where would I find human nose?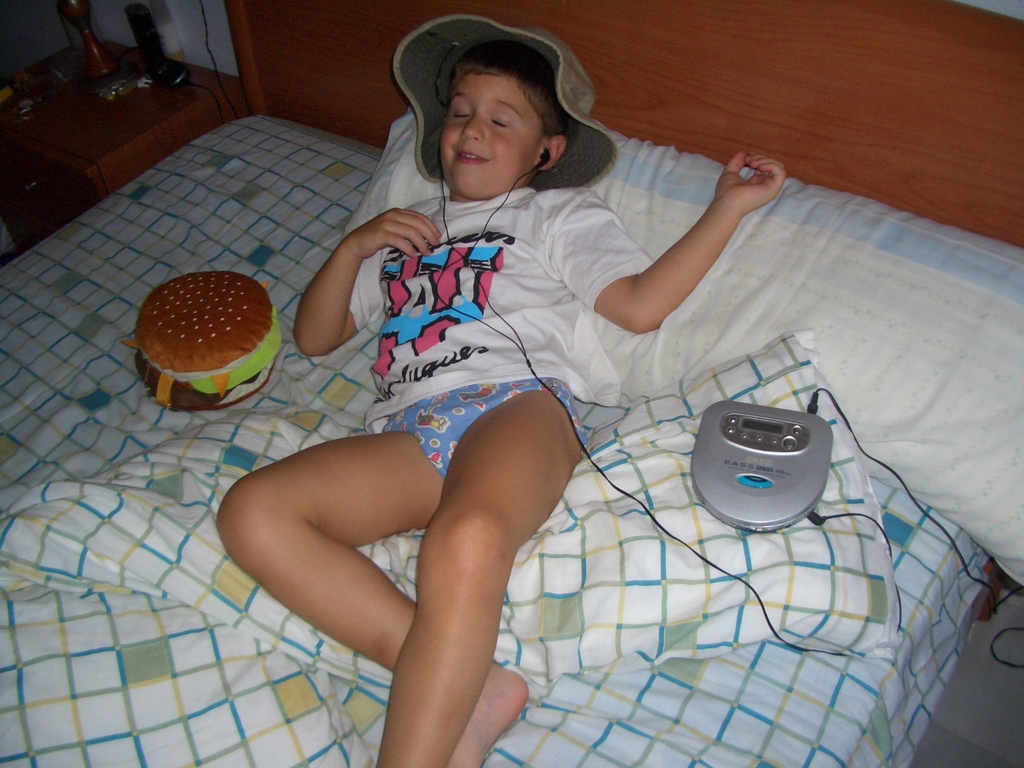
At [x1=461, y1=109, x2=481, y2=140].
